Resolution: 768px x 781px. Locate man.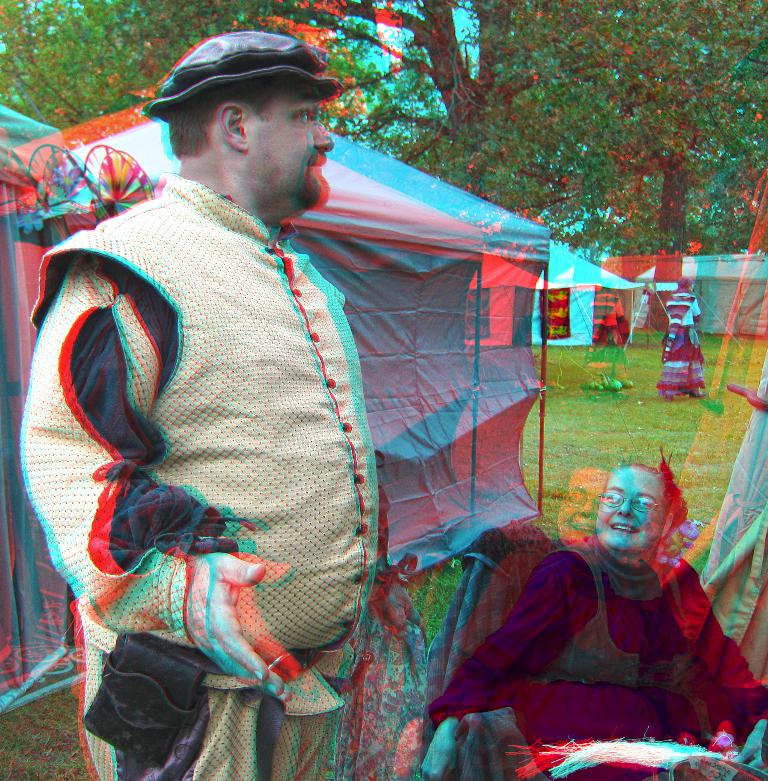
box=[19, 32, 381, 780].
